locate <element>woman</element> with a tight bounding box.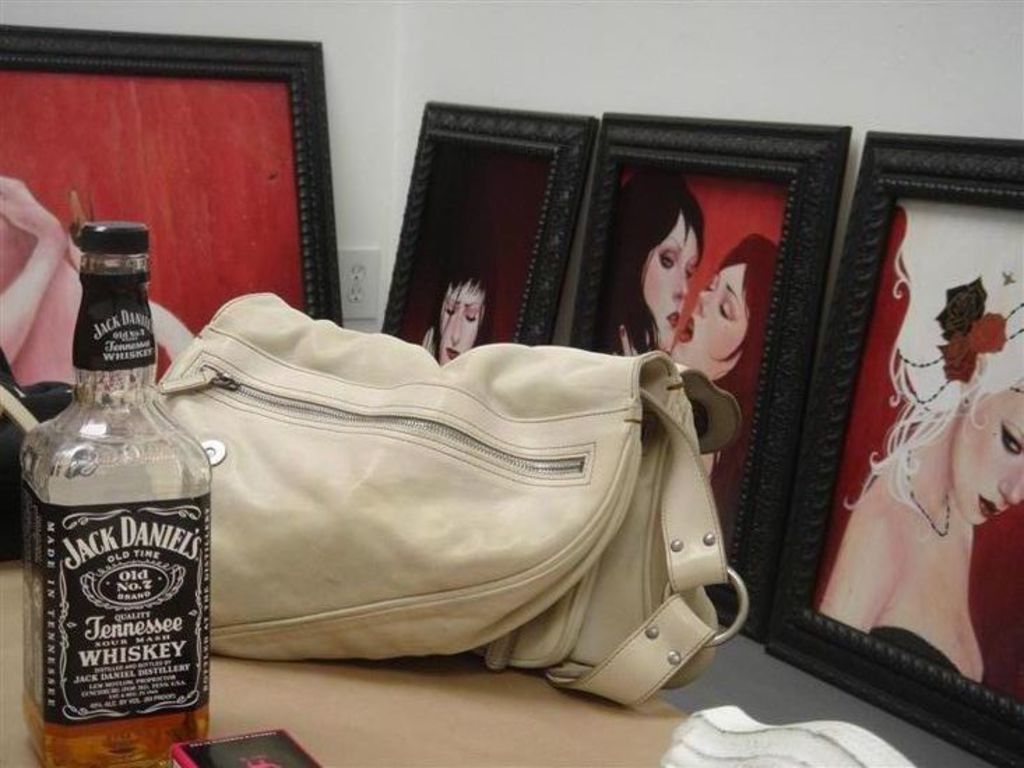
crop(814, 194, 1023, 693).
